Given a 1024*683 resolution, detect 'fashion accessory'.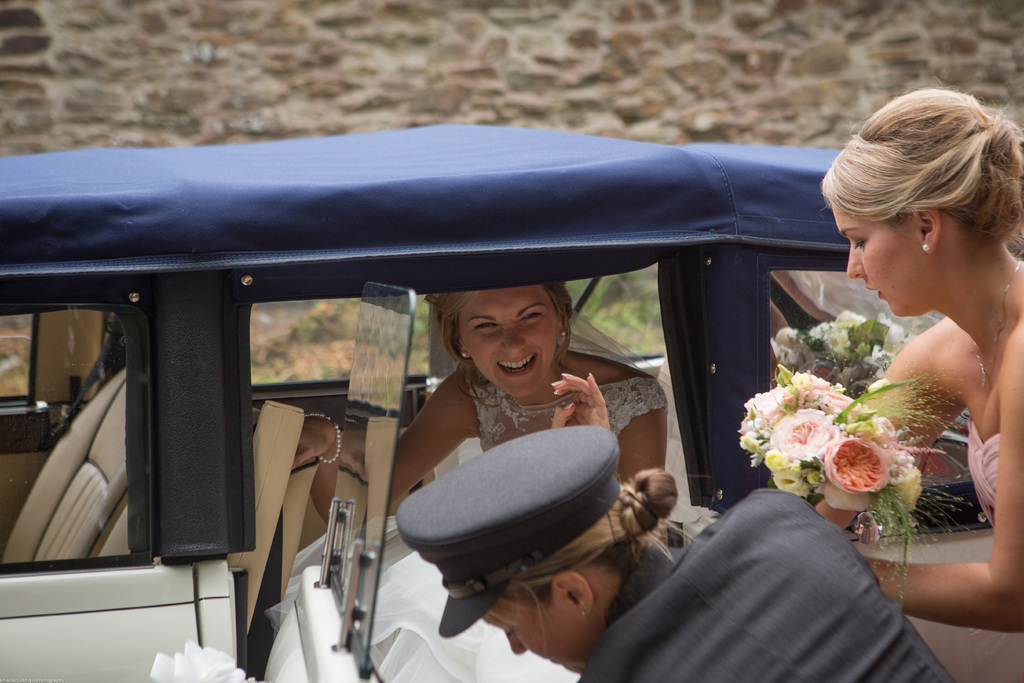
458:347:470:361.
